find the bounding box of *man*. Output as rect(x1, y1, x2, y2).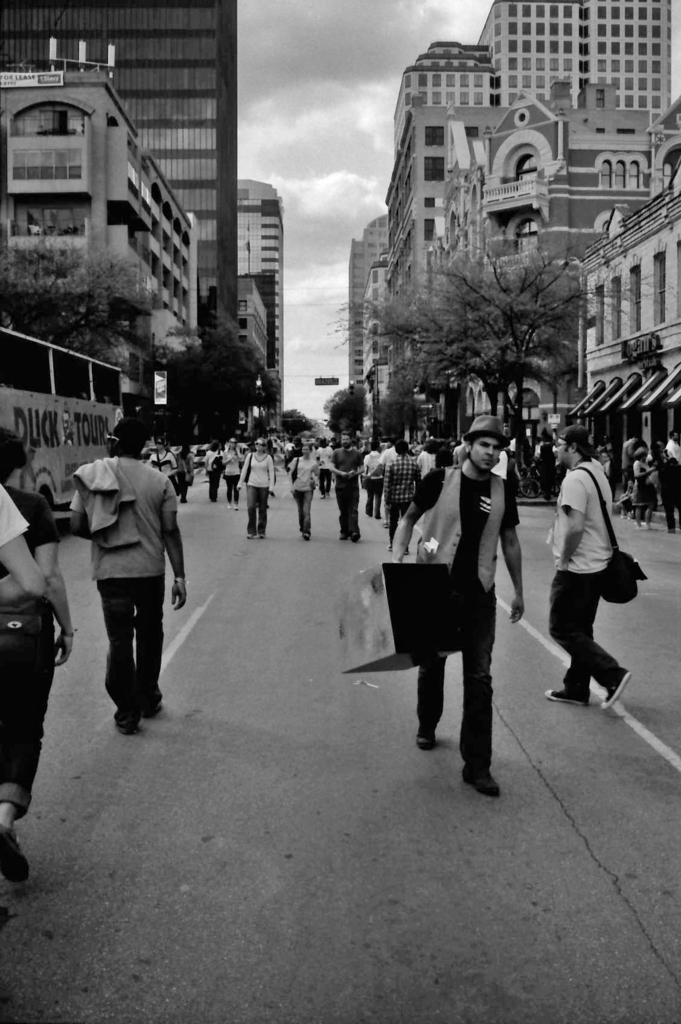
rect(386, 413, 532, 794).
